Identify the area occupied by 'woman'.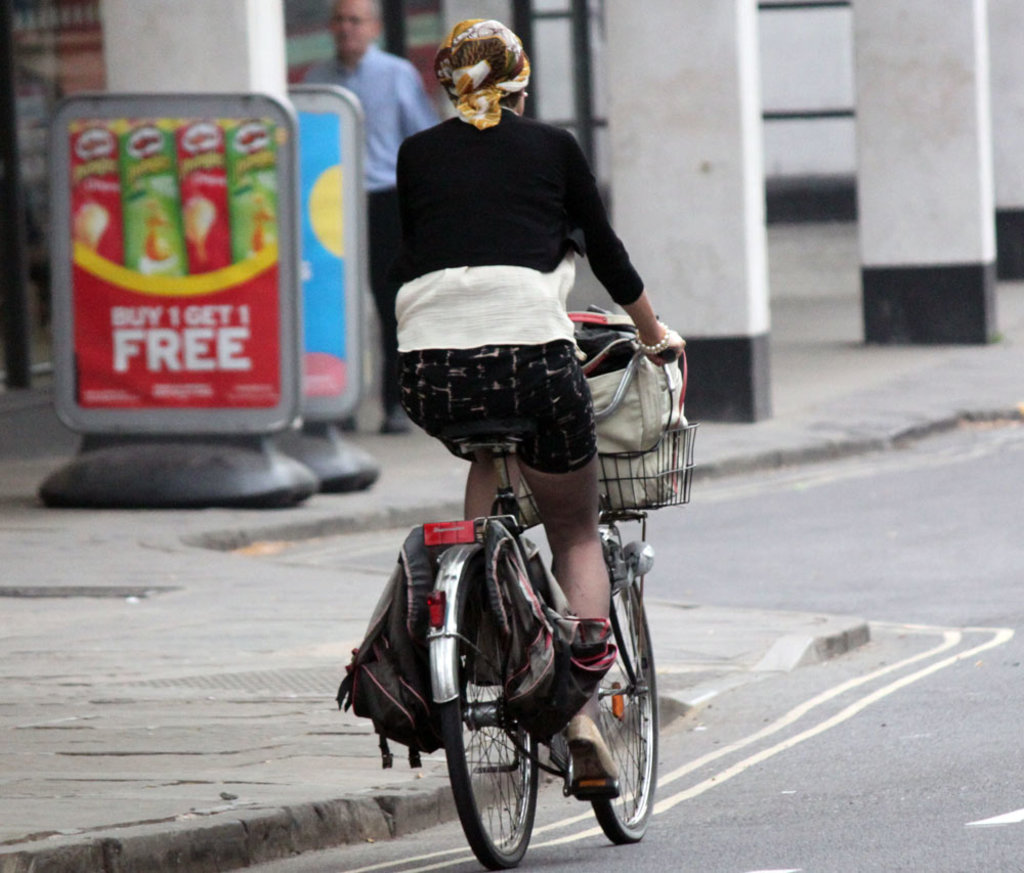
Area: (345,21,676,708).
